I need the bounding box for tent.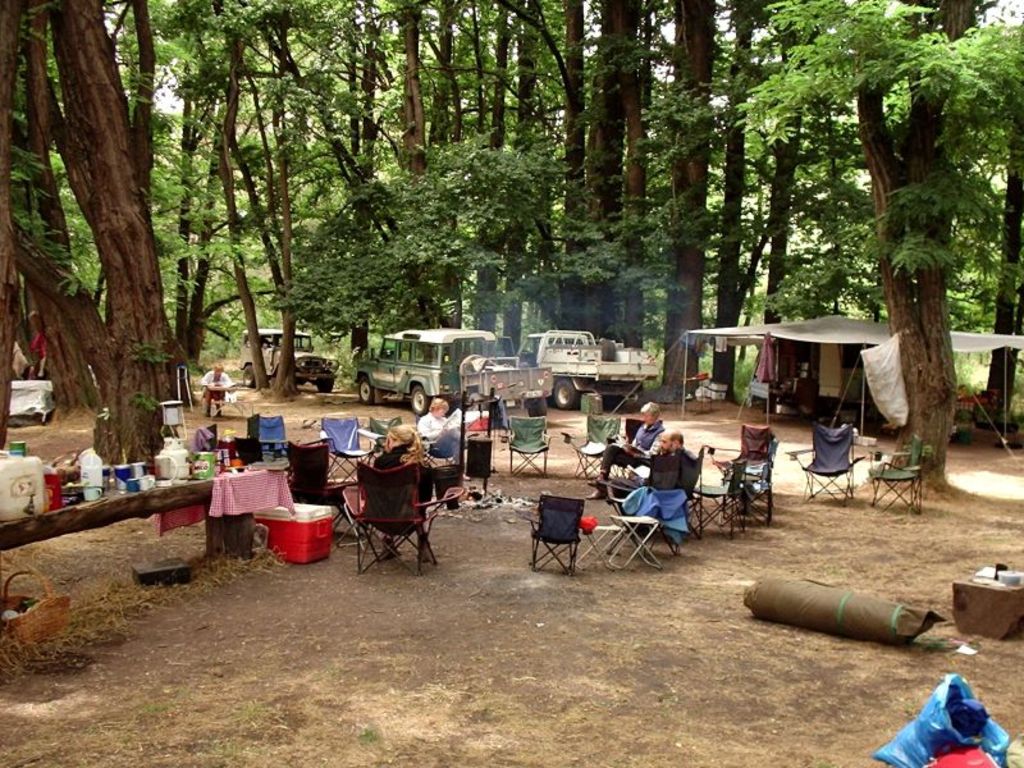
Here it is: <bbox>602, 310, 1020, 472</bbox>.
